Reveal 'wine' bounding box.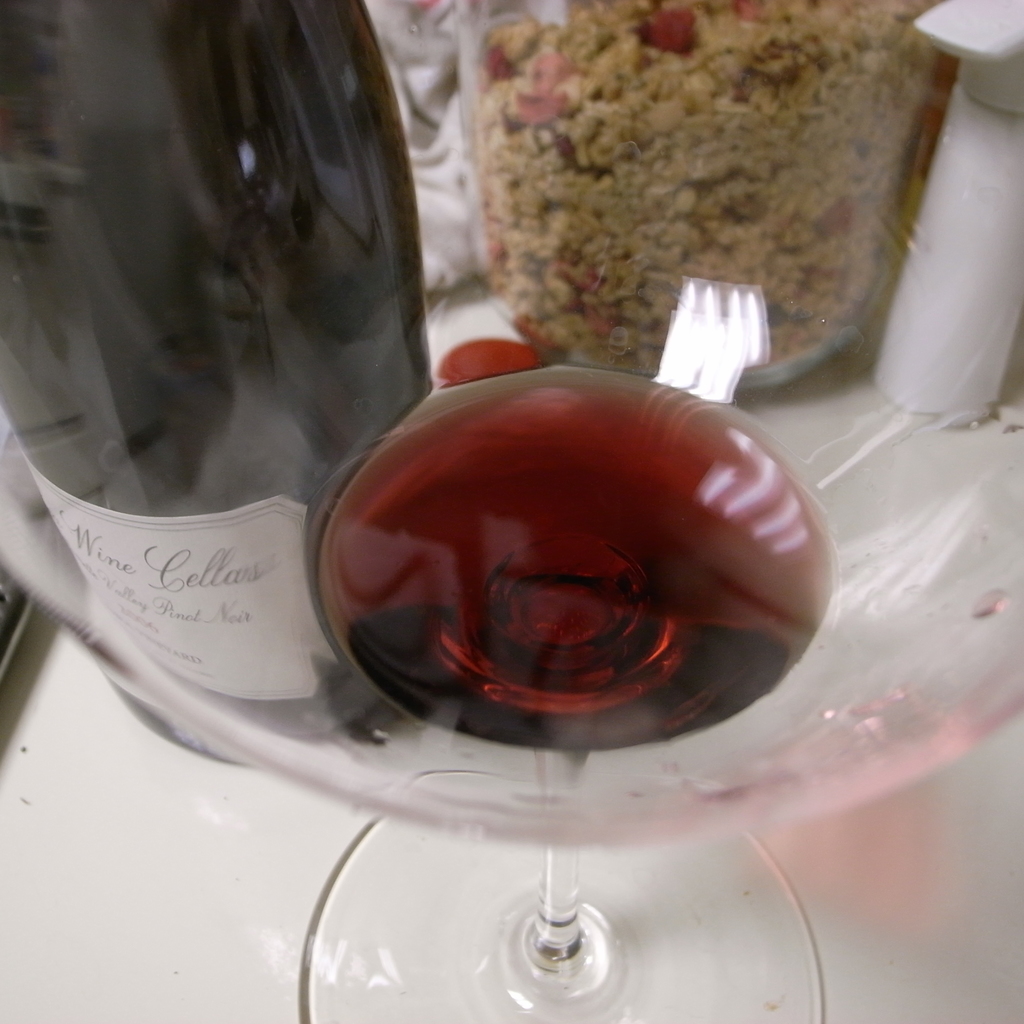
Revealed: <region>310, 361, 844, 765</region>.
